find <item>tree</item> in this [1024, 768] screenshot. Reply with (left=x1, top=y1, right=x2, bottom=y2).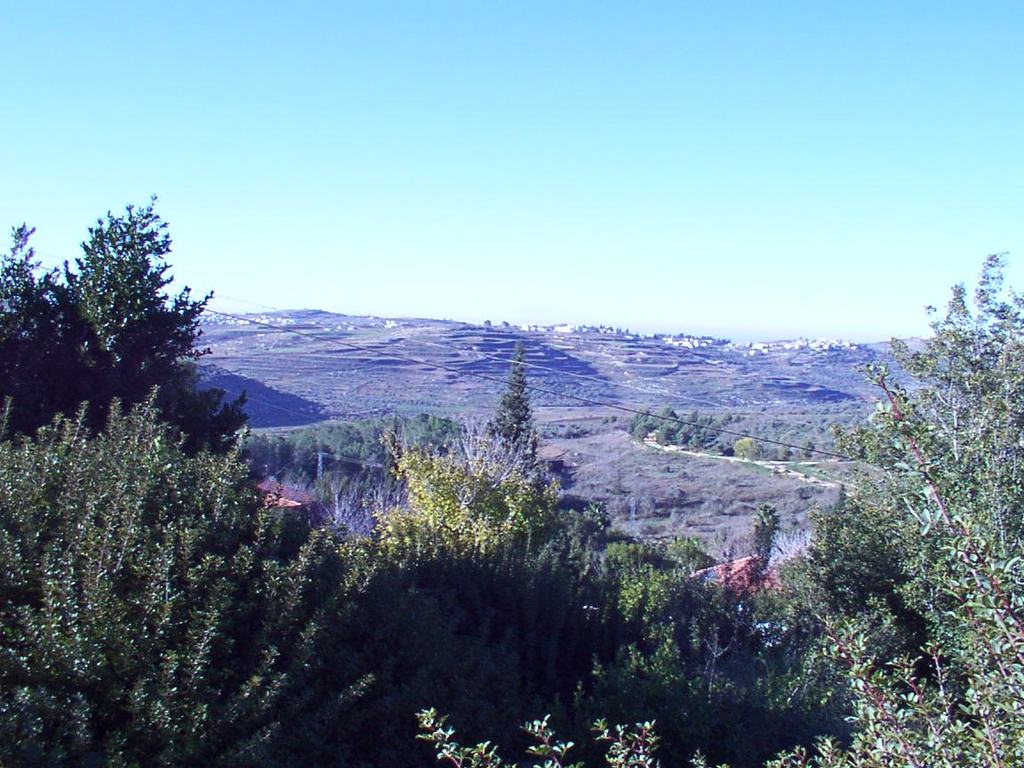
(left=401, top=397, right=437, bottom=473).
